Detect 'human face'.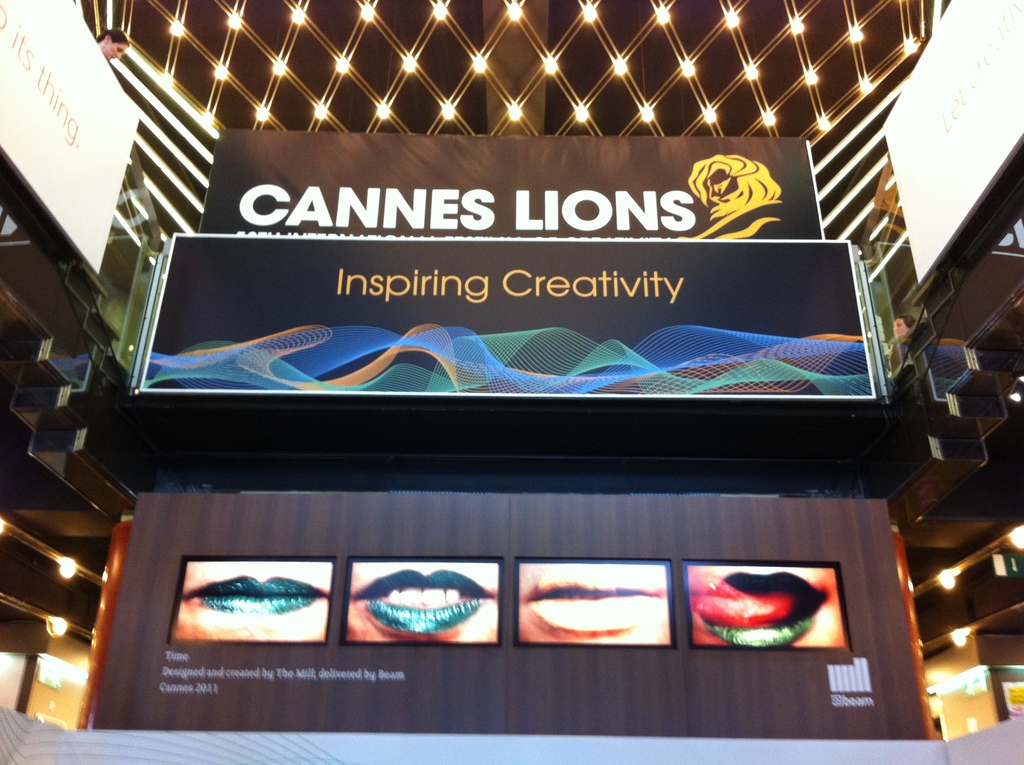
Detected at 513:562:670:641.
